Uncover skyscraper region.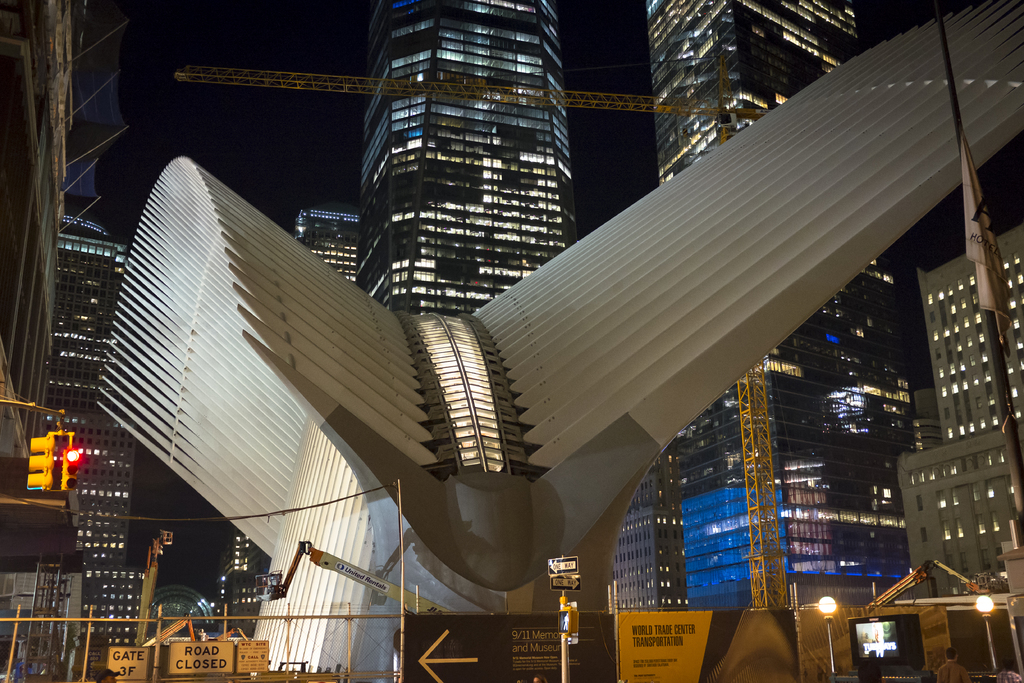
Uncovered: x1=355 y1=0 x2=573 y2=312.
